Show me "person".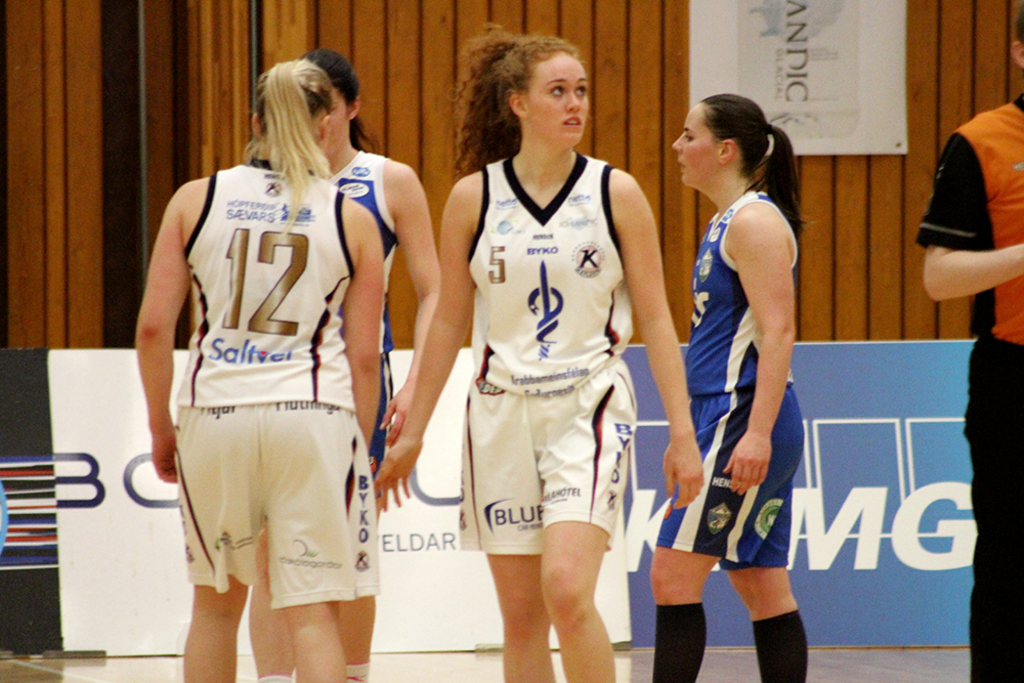
"person" is here: {"x1": 244, "y1": 49, "x2": 447, "y2": 682}.
